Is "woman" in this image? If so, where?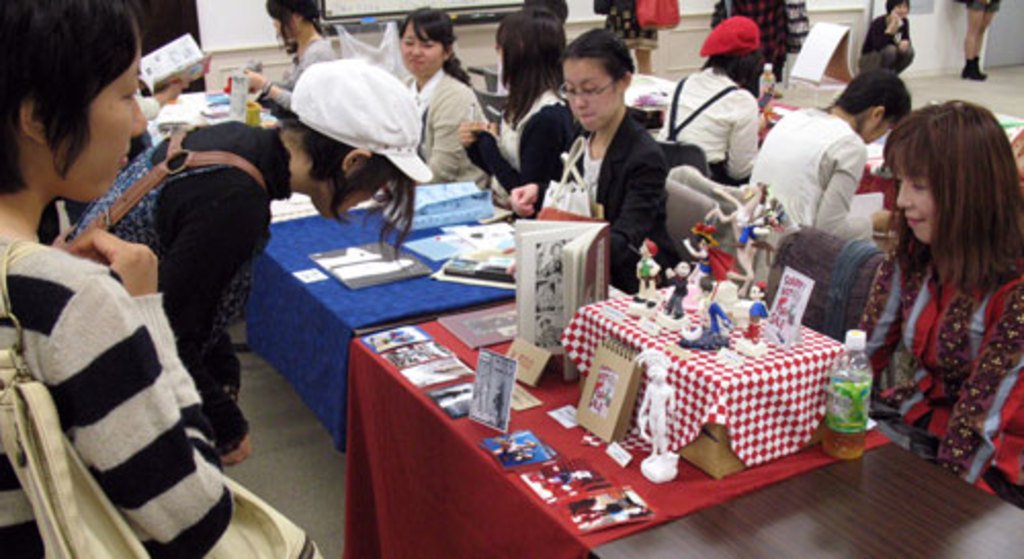
Yes, at [0,0,236,557].
